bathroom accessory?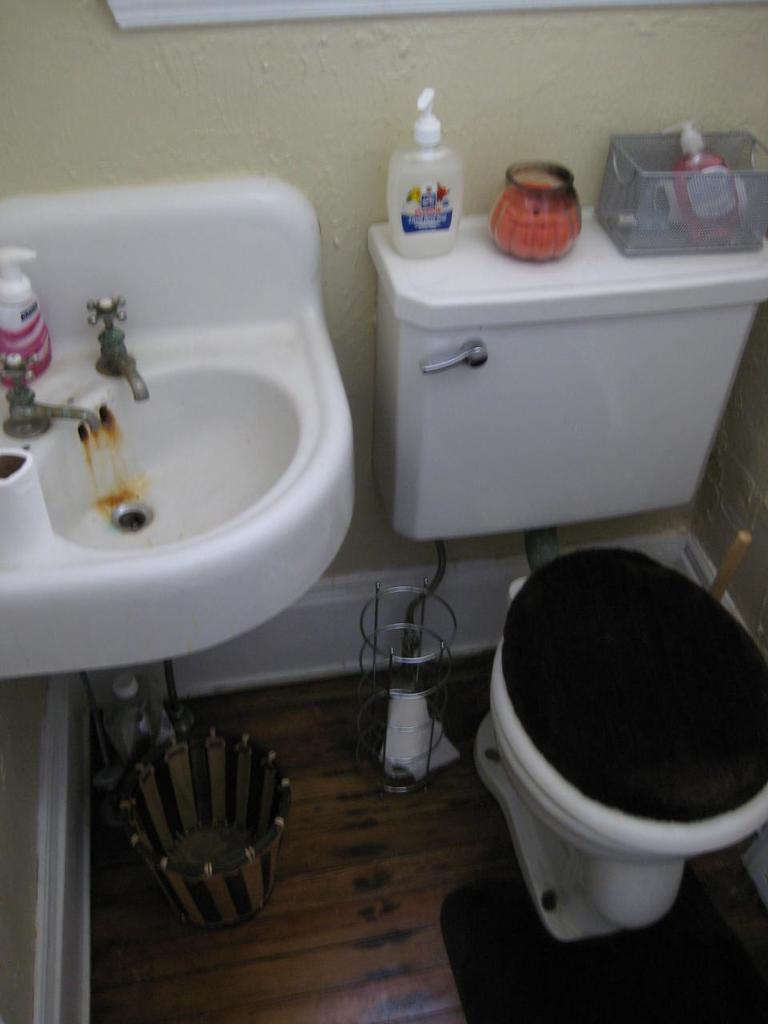
crop(468, 524, 767, 945)
